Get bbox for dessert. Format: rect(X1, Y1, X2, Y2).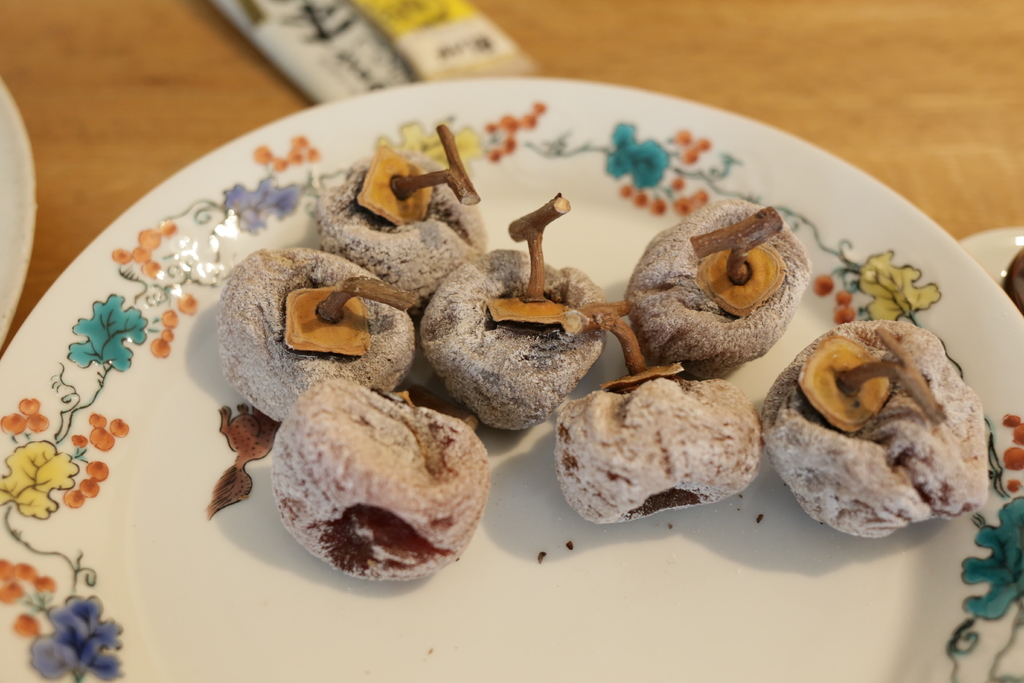
rect(317, 149, 493, 312).
